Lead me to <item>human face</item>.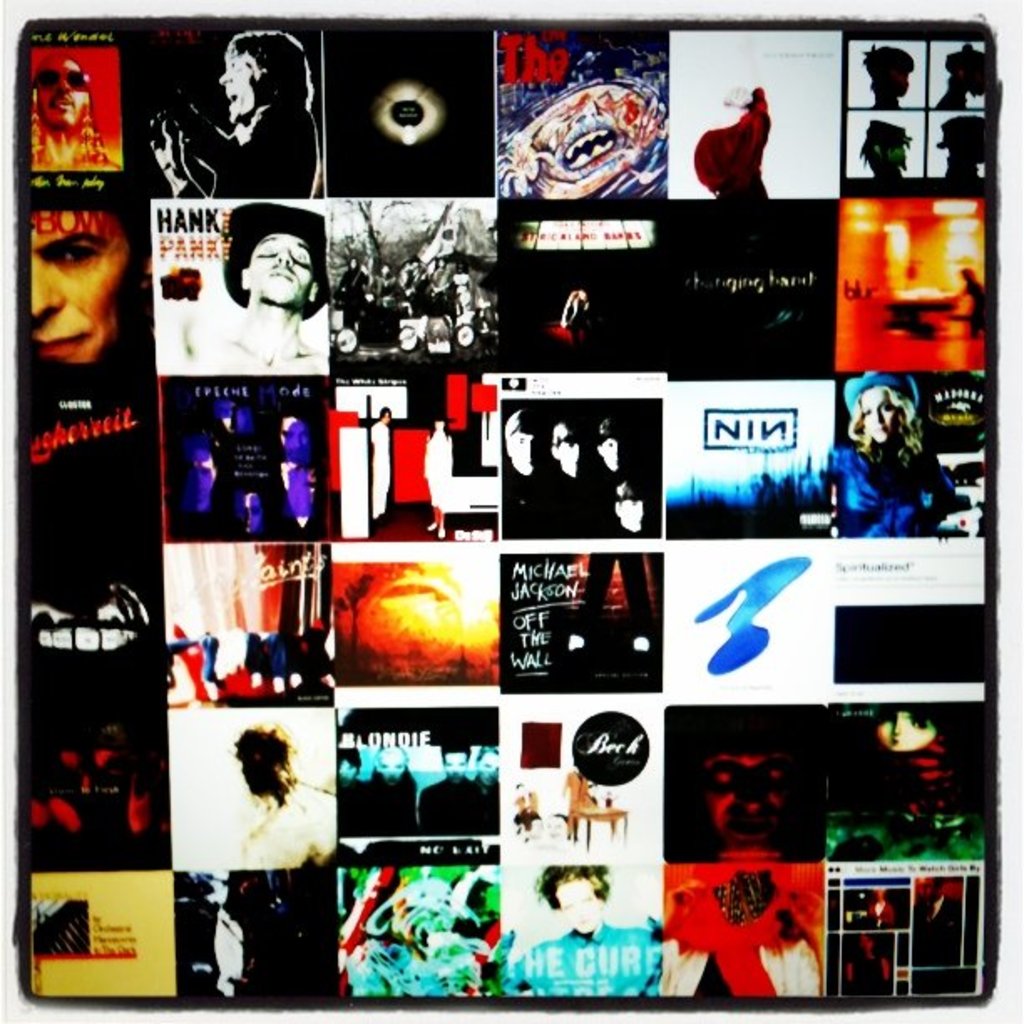
Lead to 218, 52, 259, 122.
